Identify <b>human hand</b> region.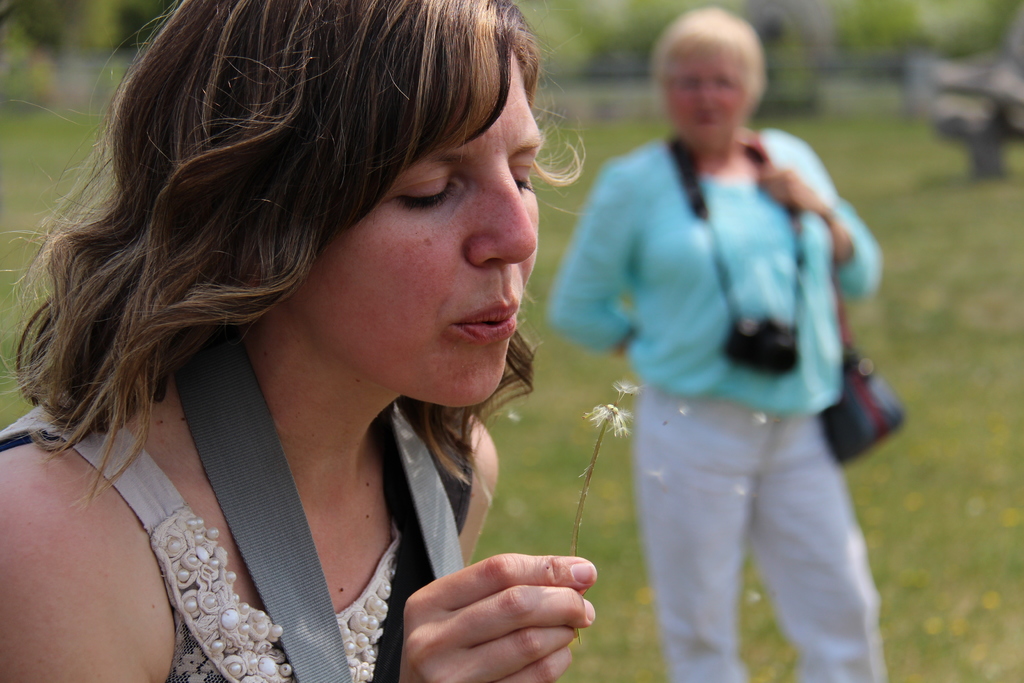
Region: 396:559:623:678.
